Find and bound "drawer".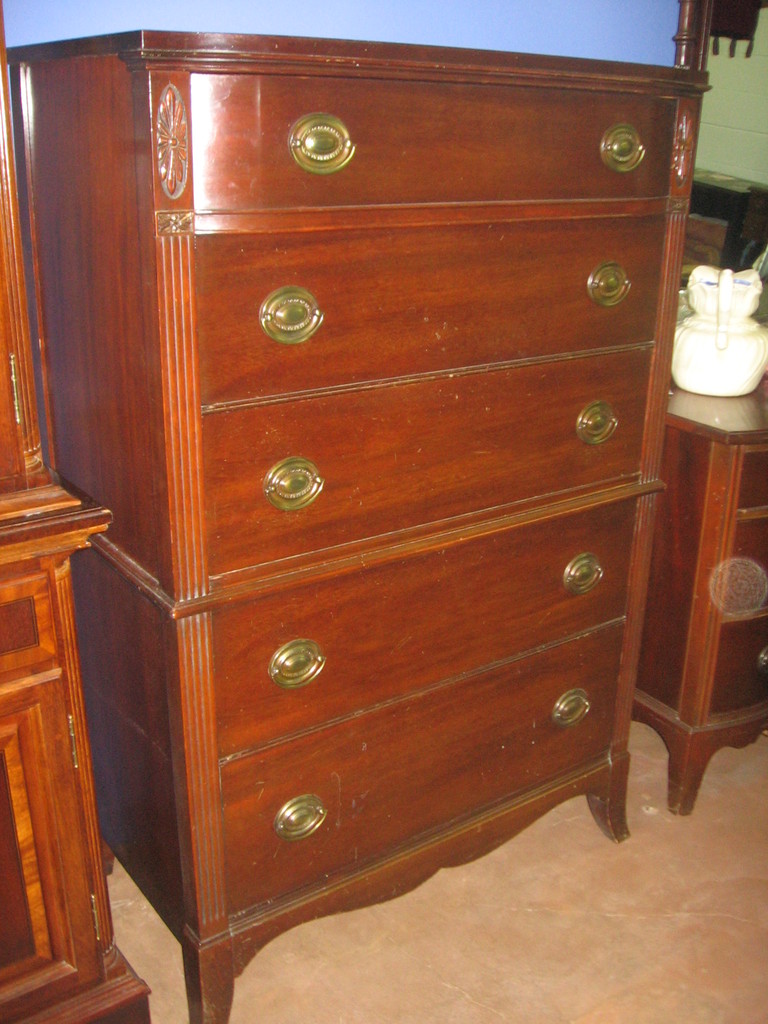
Bound: select_region(212, 499, 642, 753).
